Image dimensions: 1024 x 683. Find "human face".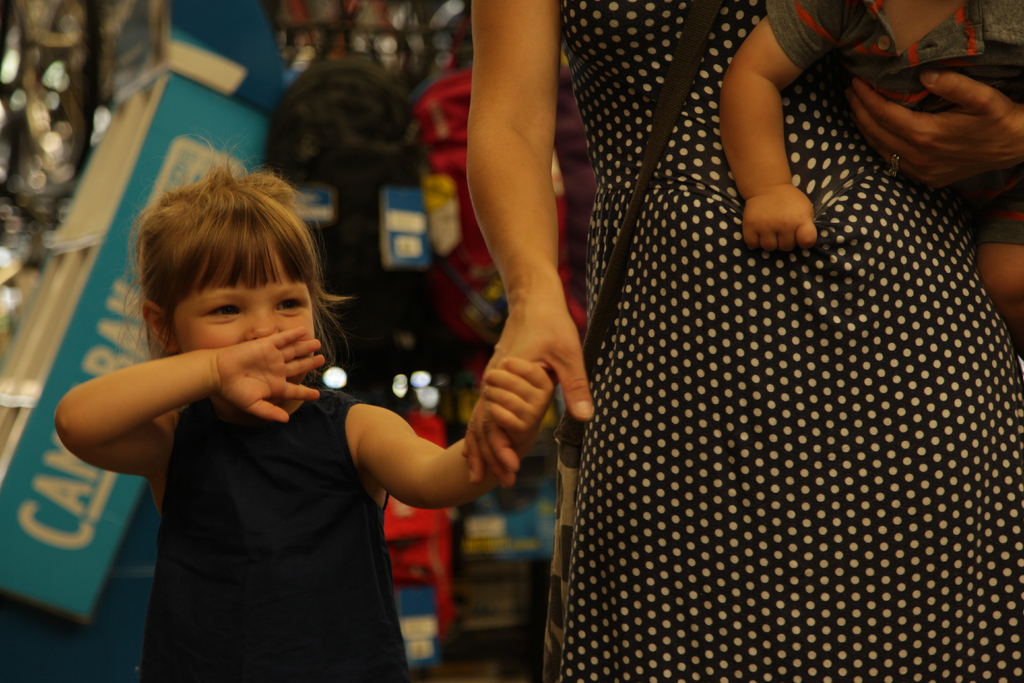
box=[173, 249, 311, 405].
